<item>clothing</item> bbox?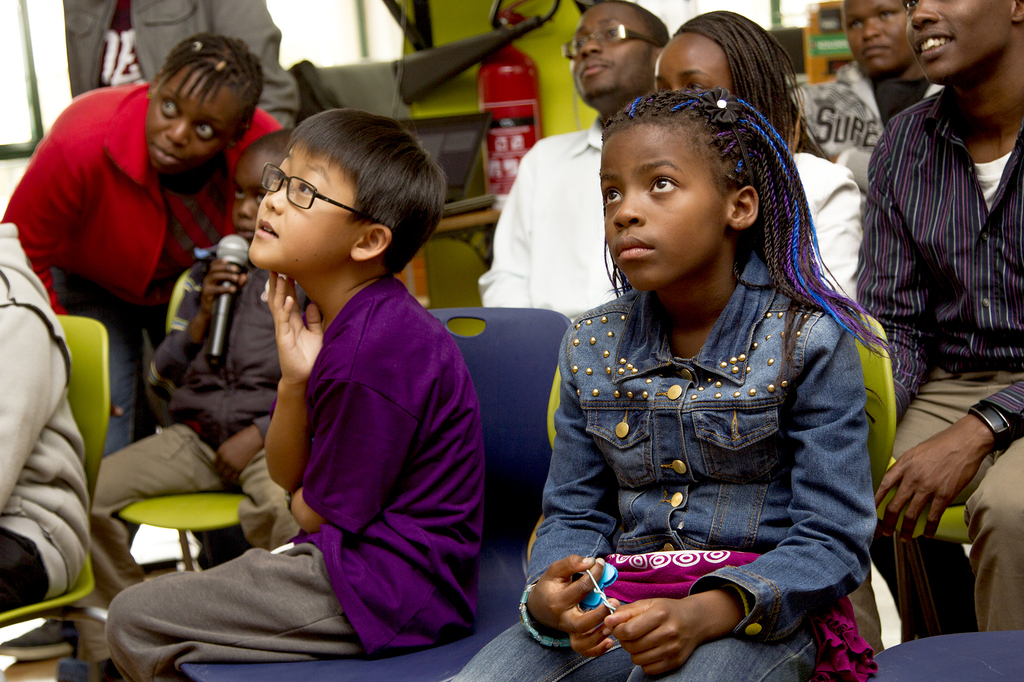
pyautogui.locateOnScreen(451, 283, 884, 681)
